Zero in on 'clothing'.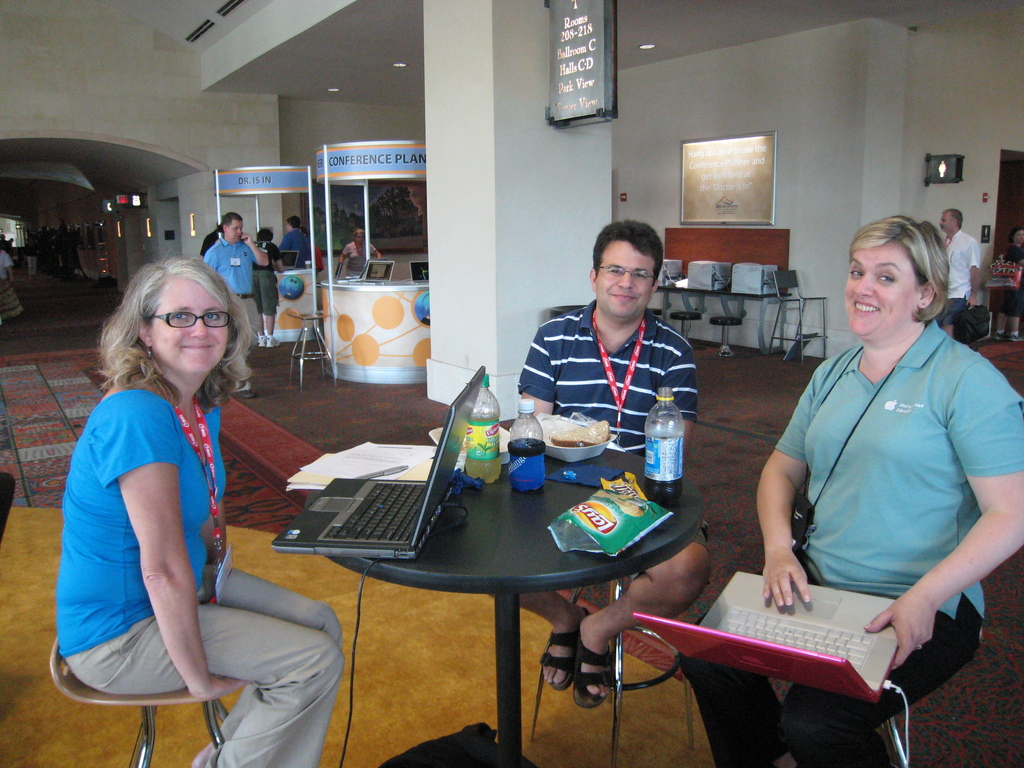
Zeroed in: [left=202, top=230, right=265, bottom=382].
